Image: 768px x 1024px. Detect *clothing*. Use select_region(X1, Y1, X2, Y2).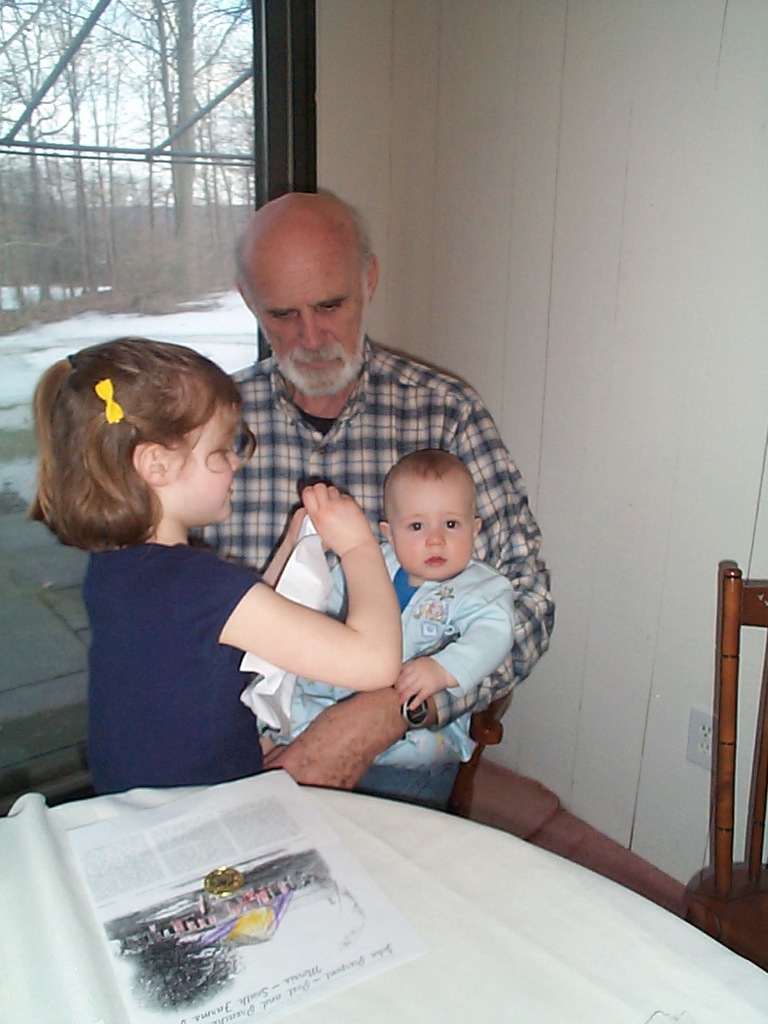
select_region(185, 332, 561, 820).
